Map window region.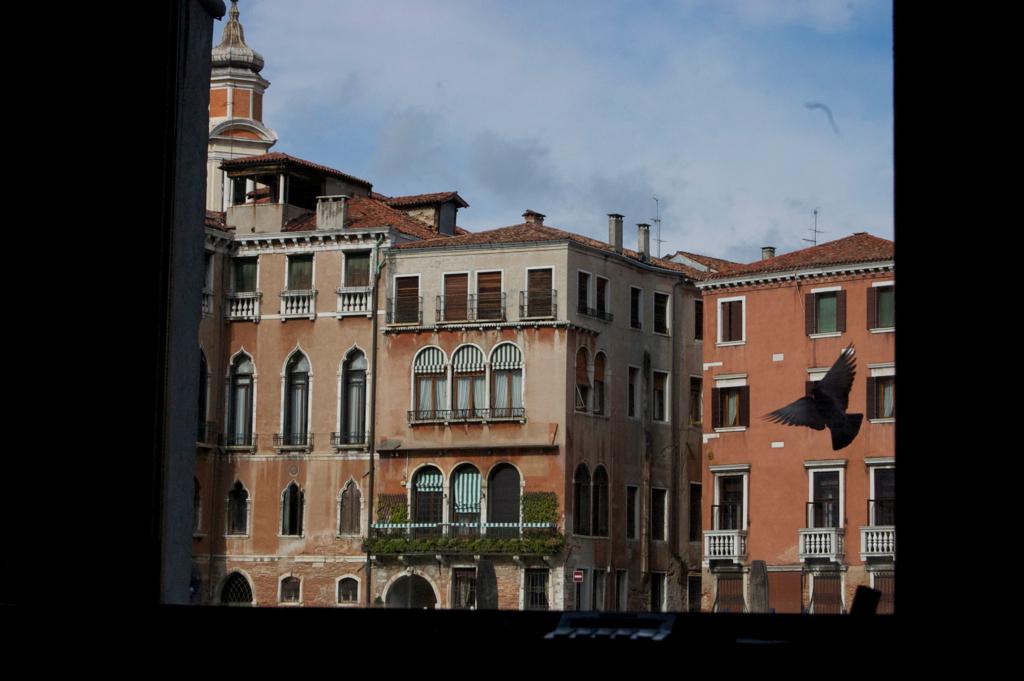
Mapped to BBox(704, 375, 771, 423).
